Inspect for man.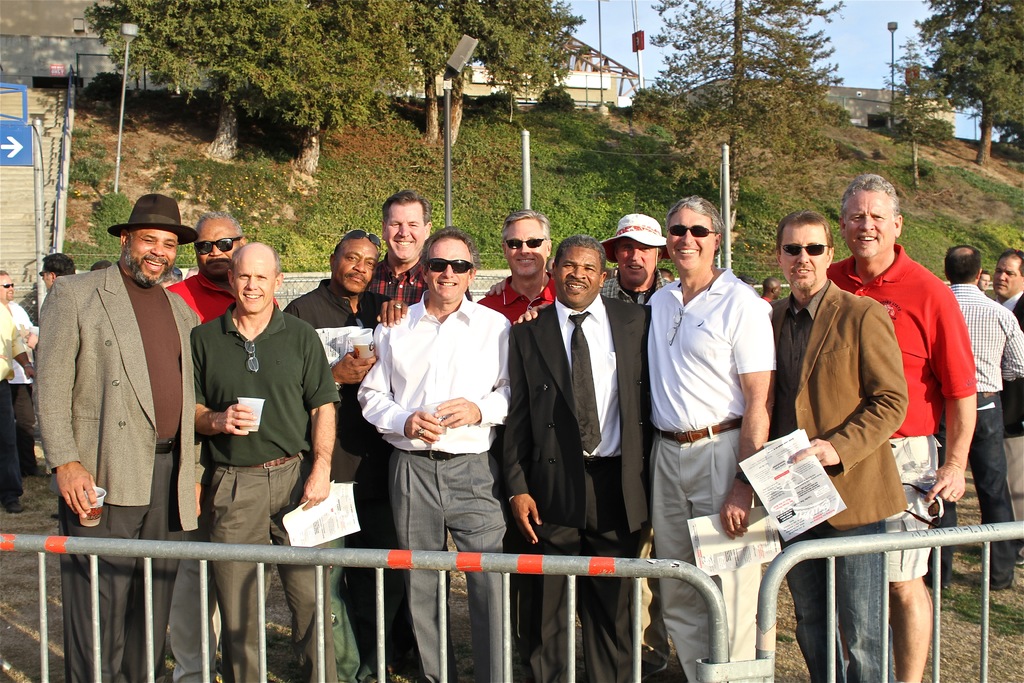
Inspection: box(0, 298, 40, 516).
